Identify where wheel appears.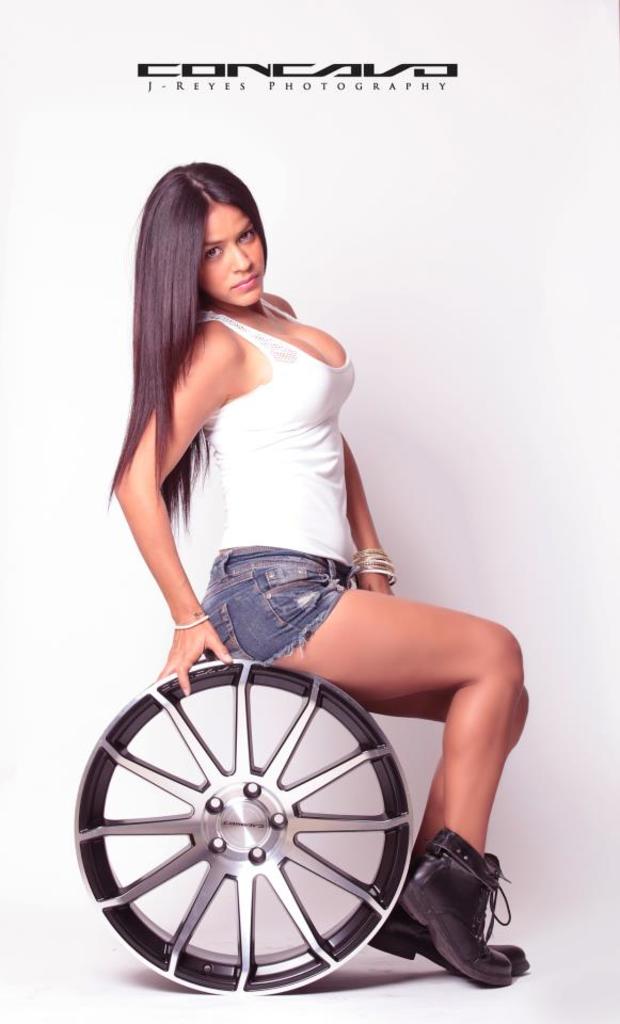
Appears at pyautogui.locateOnScreen(65, 639, 411, 1011).
